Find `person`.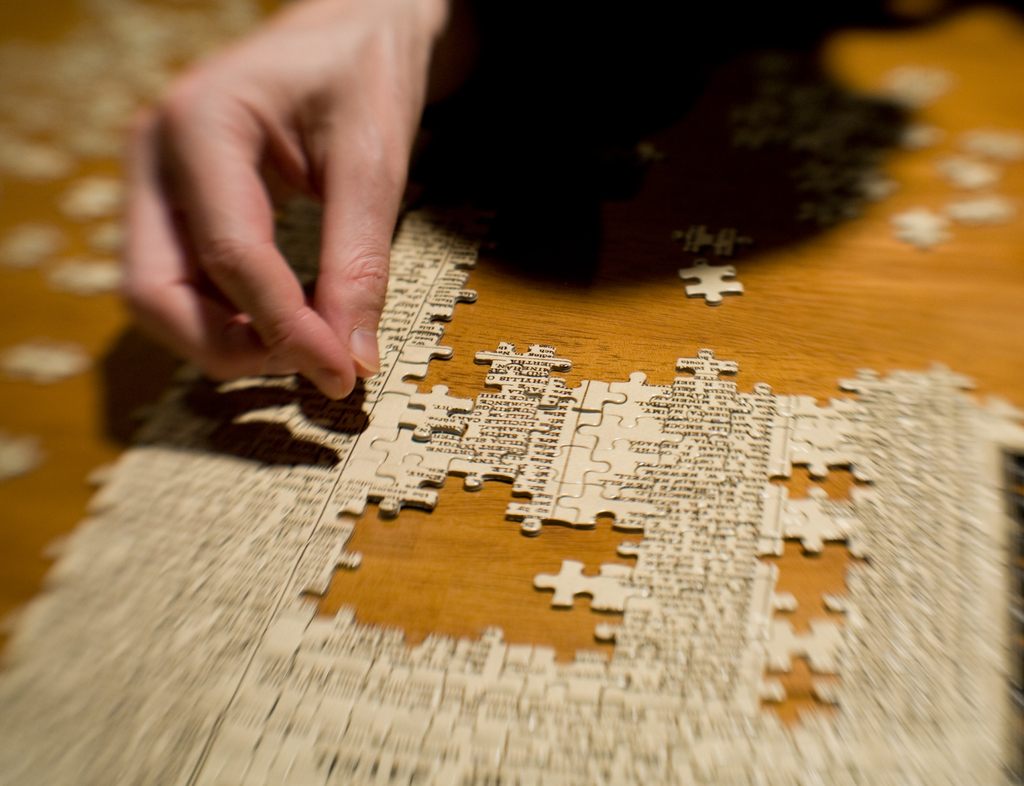
x1=120, y1=0, x2=450, y2=405.
